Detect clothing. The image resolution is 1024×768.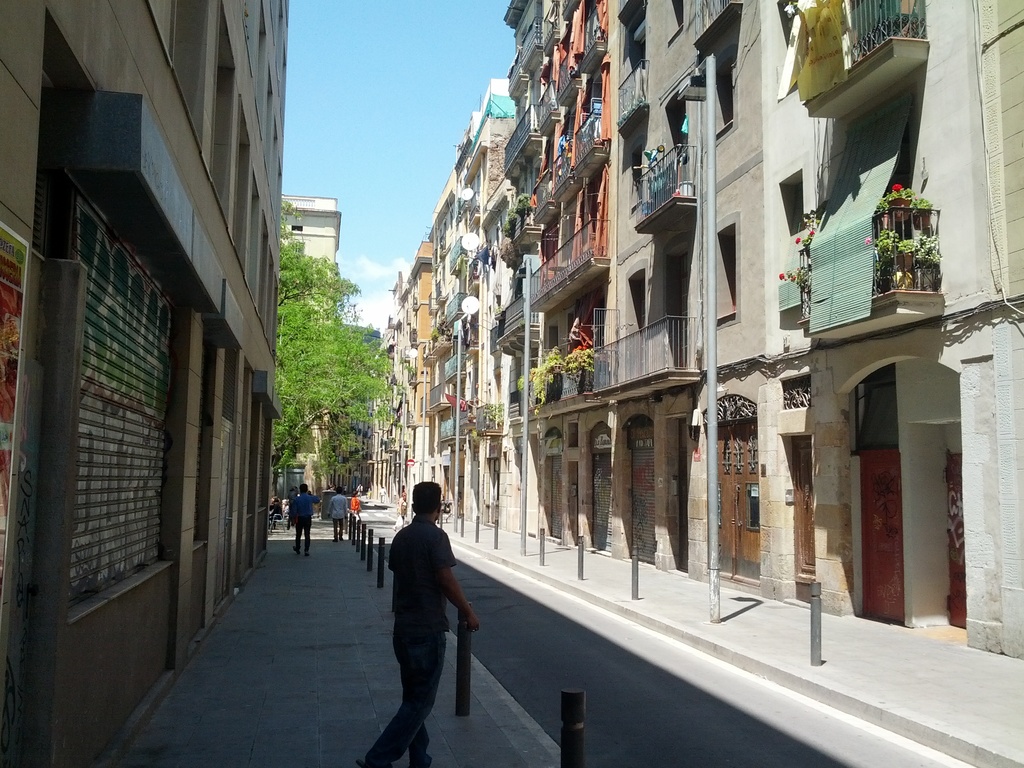
locate(326, 491, 346, 534).
